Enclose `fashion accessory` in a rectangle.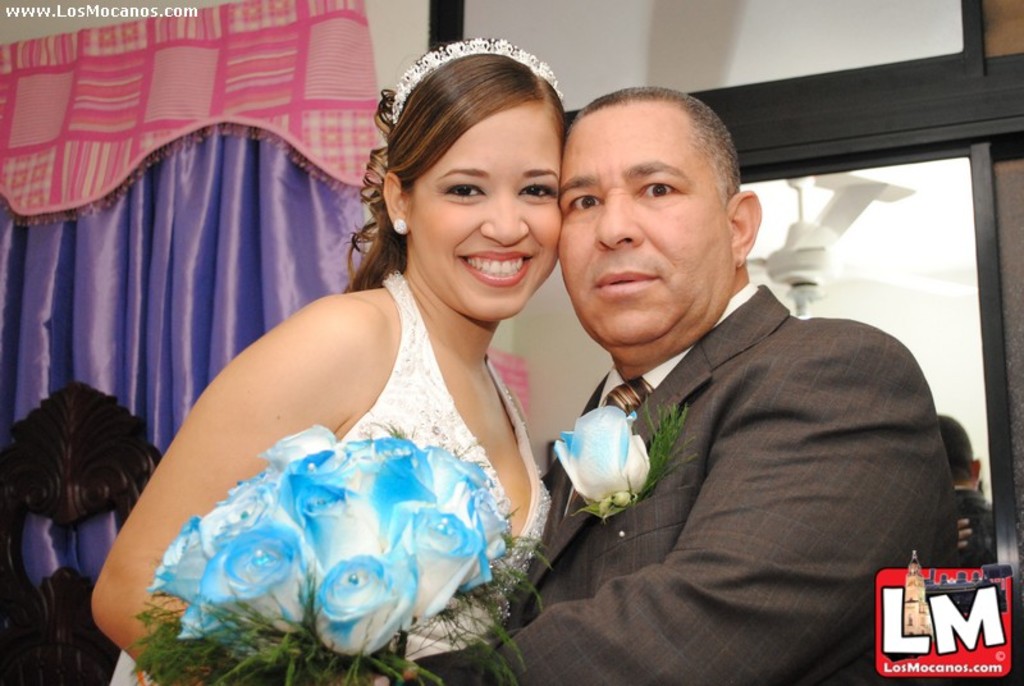
x1=390 y1=215 x2=411 y2=235.
